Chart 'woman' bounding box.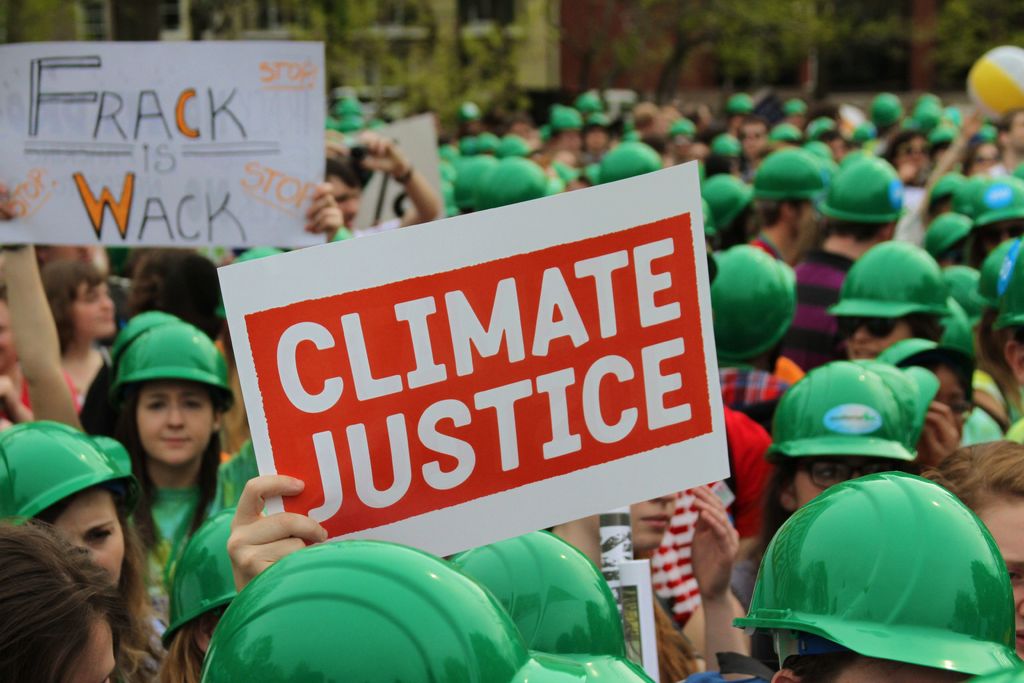
Charted: {"left": 5, "top": 518, "right": 141, "bottom": 682}.
